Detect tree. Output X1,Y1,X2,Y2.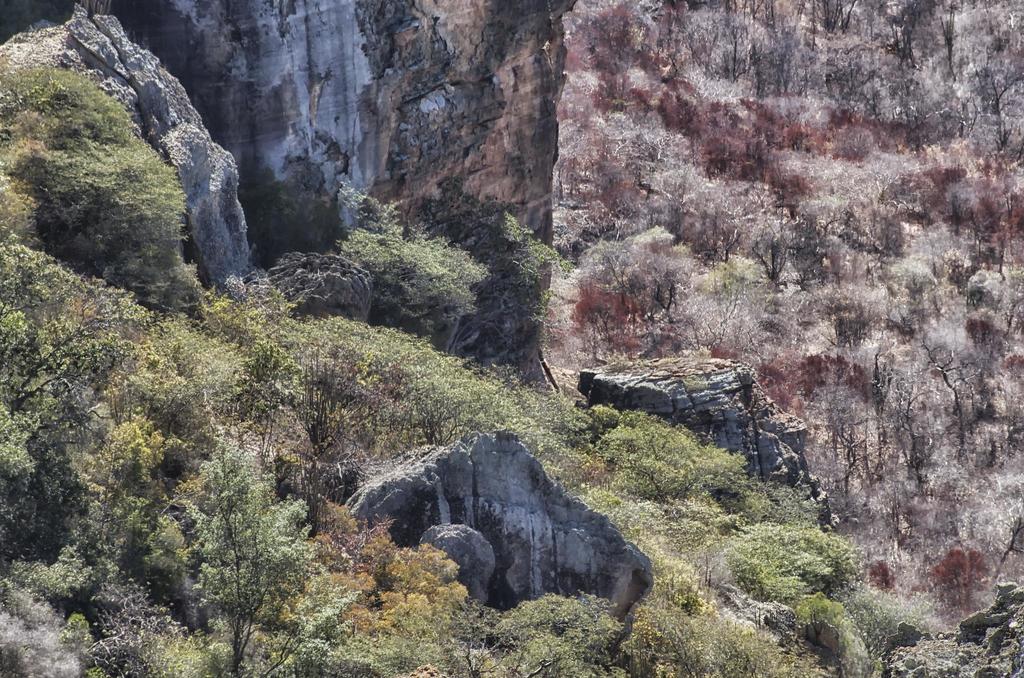
164,432,308,648.
